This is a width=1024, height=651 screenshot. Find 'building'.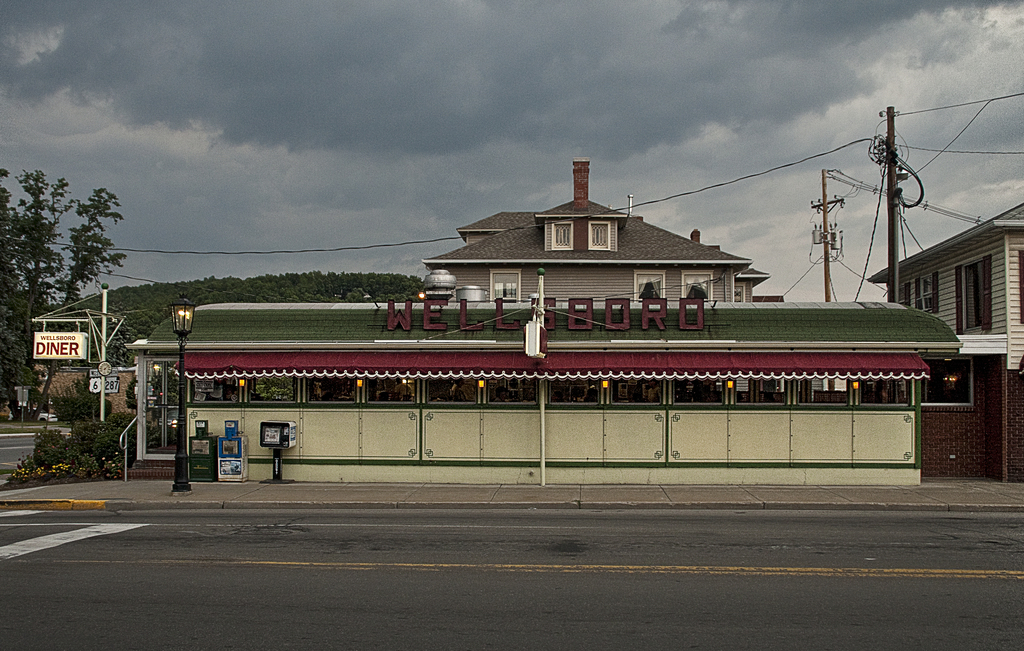
Bounding box: x1=872 y1=199 x2=1023 y2=479.
